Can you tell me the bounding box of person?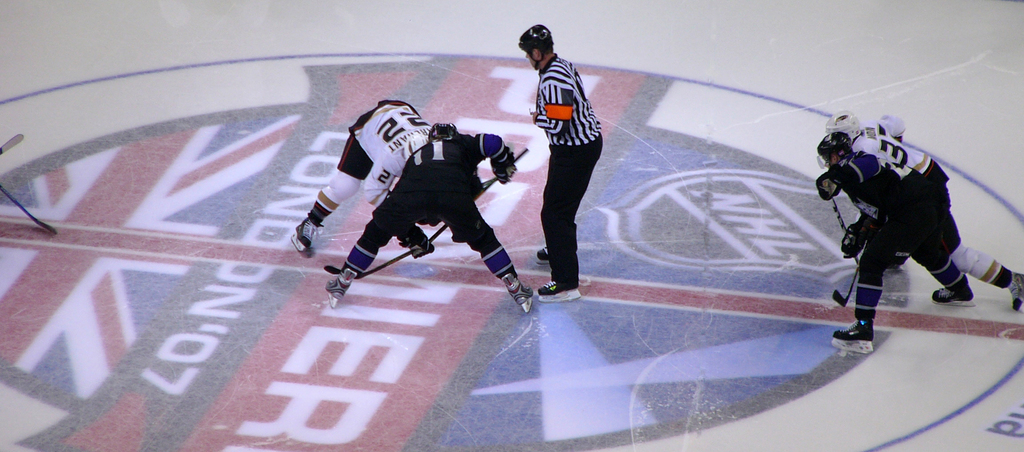
511, 17, 609, 318.
